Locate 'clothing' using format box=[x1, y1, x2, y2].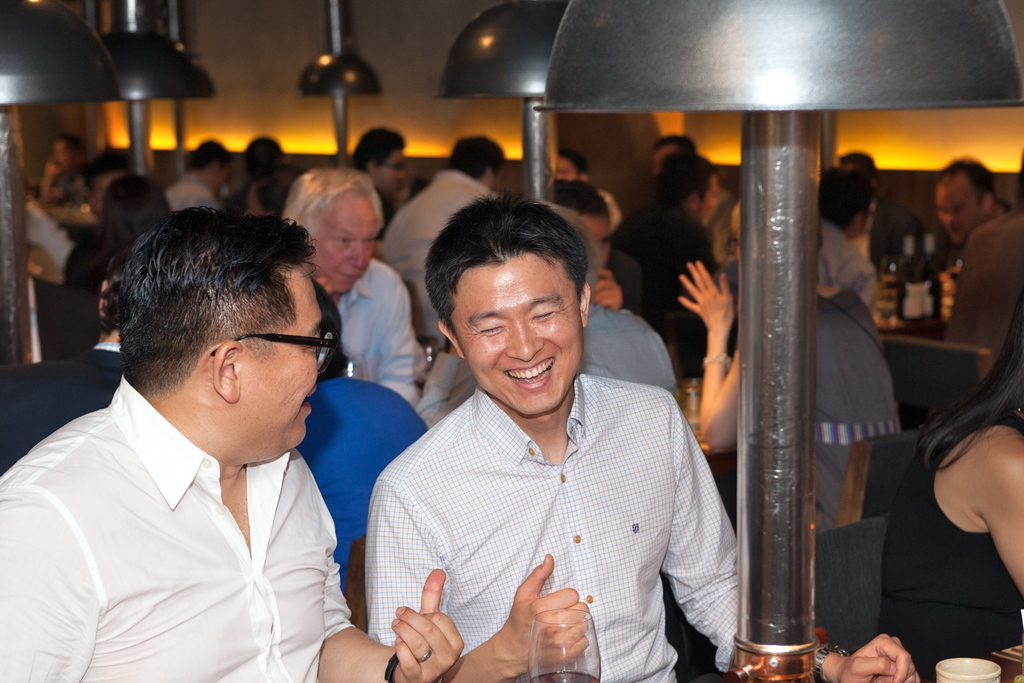
box=[605, 197, 717, 373].
